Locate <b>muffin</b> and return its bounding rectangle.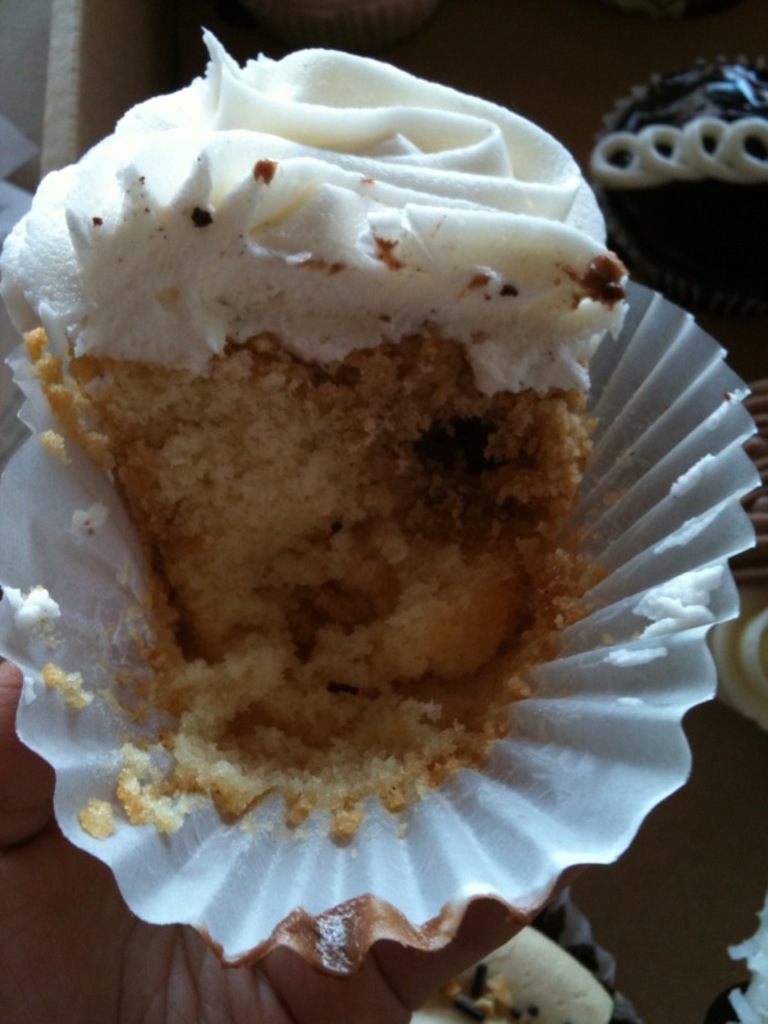
select_region(10, 33, 695, 922).
